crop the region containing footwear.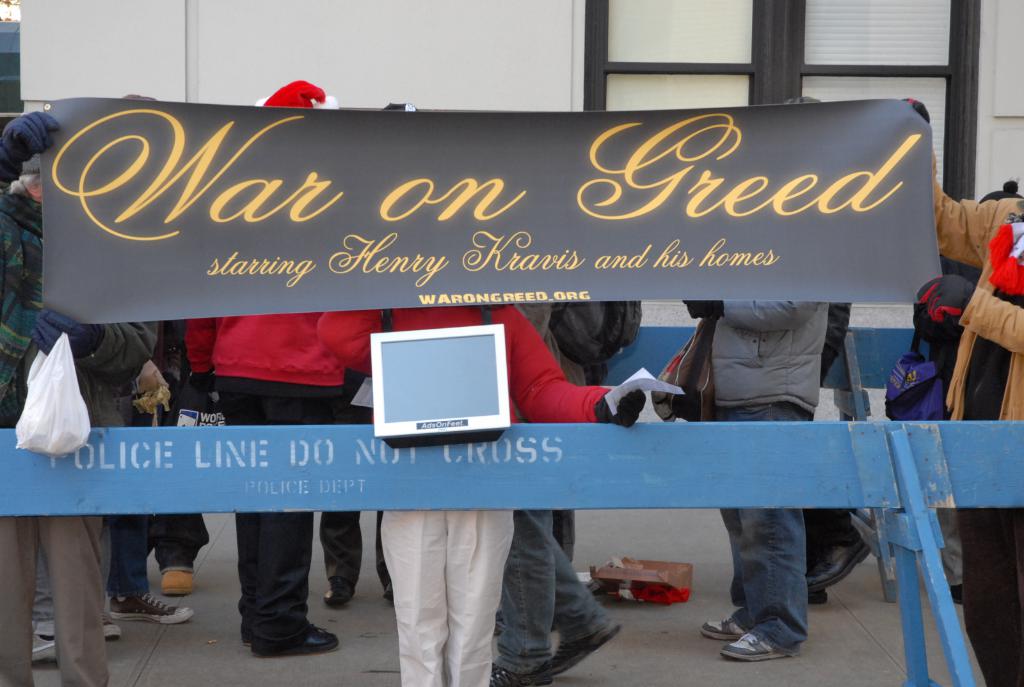
Crop region: locate(805, 537, 871, 594).
